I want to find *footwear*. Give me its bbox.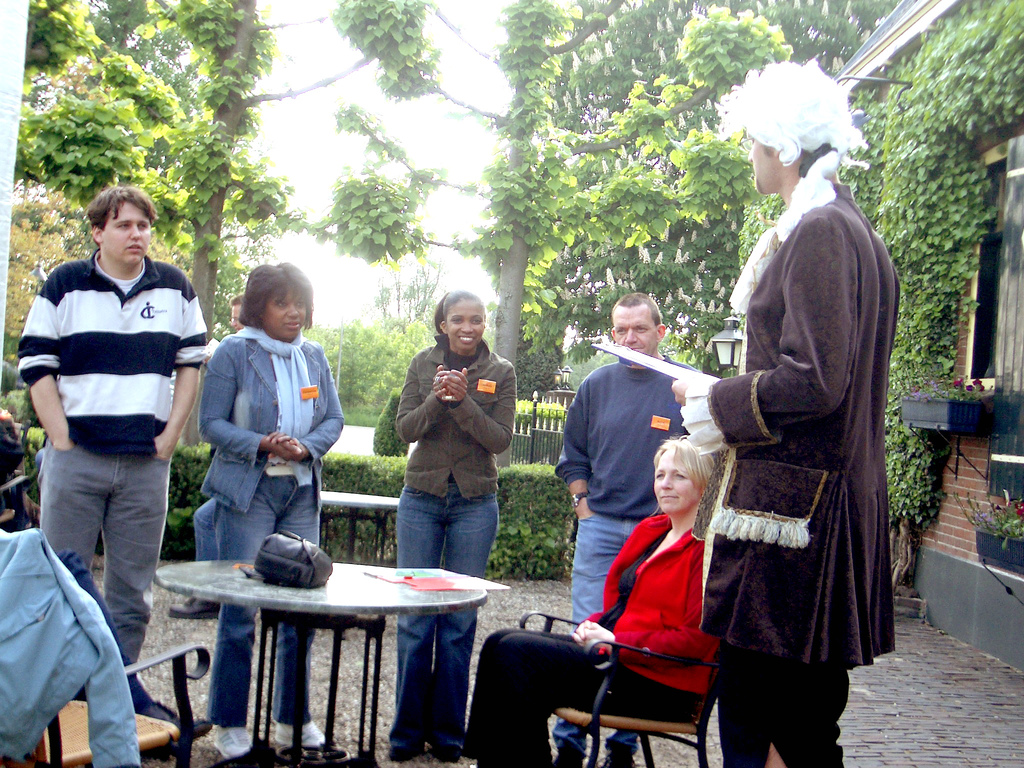
<bbox>212, 721, 254, 753</bbox>.
